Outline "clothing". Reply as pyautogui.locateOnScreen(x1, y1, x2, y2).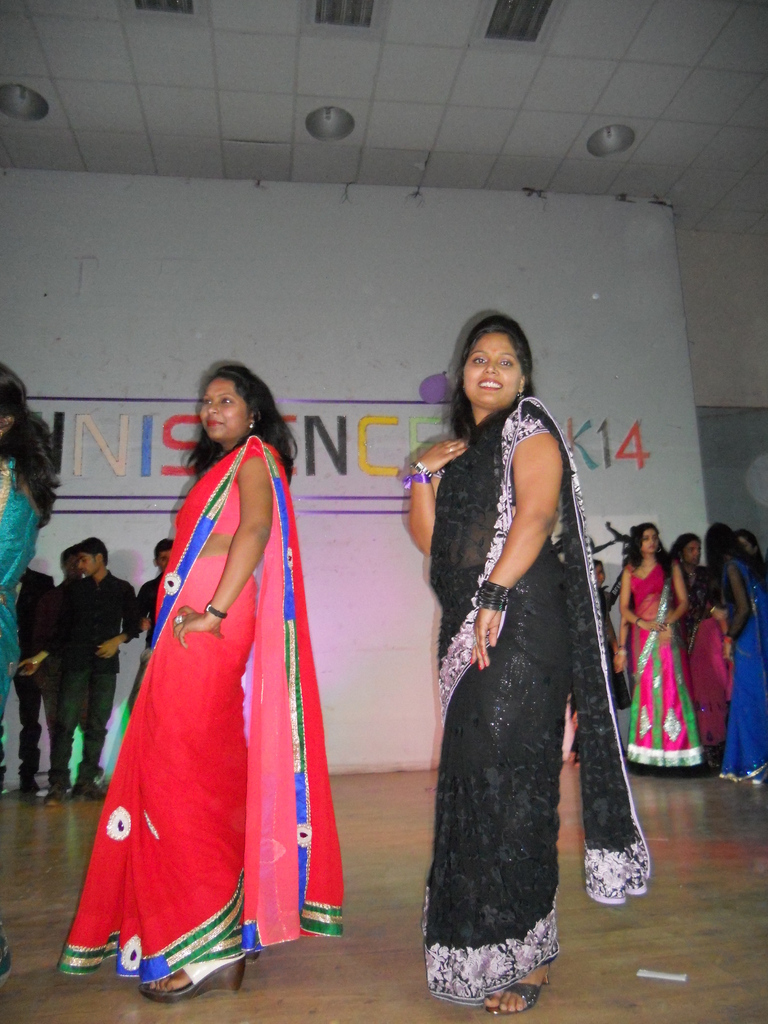
pyautogui.locateOnScreen(47, 573, 136, 774).
